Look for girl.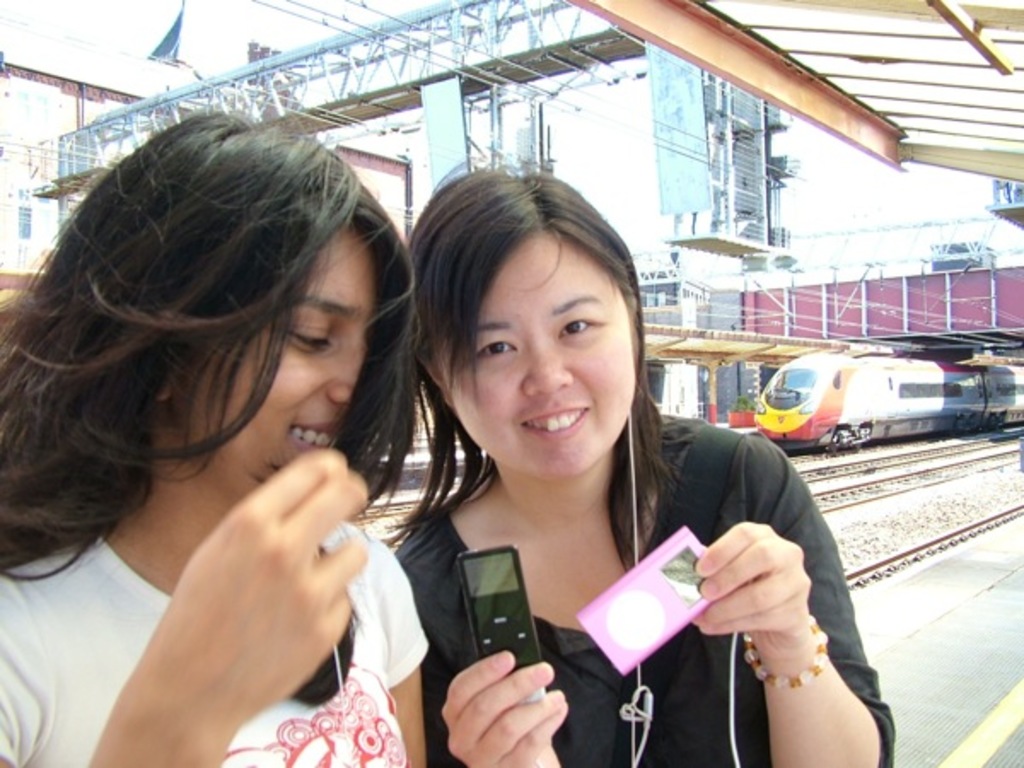
Found: {"x1": 0, "y1": 102, "x2": 428, "y2": 766}.
